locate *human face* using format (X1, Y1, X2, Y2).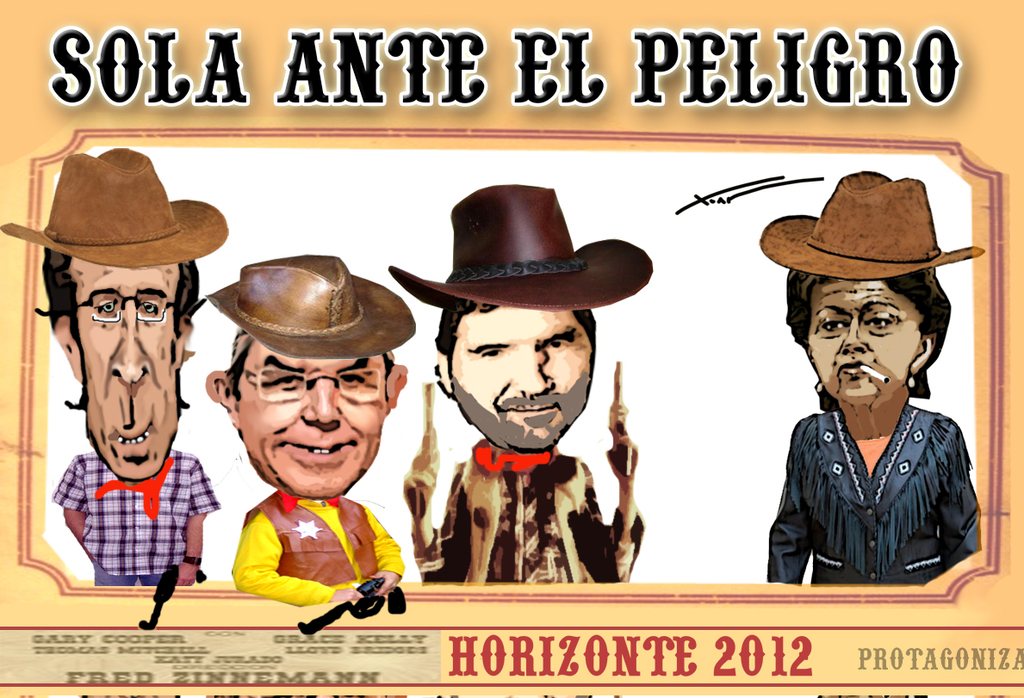
(804, 282, 922, 404).
